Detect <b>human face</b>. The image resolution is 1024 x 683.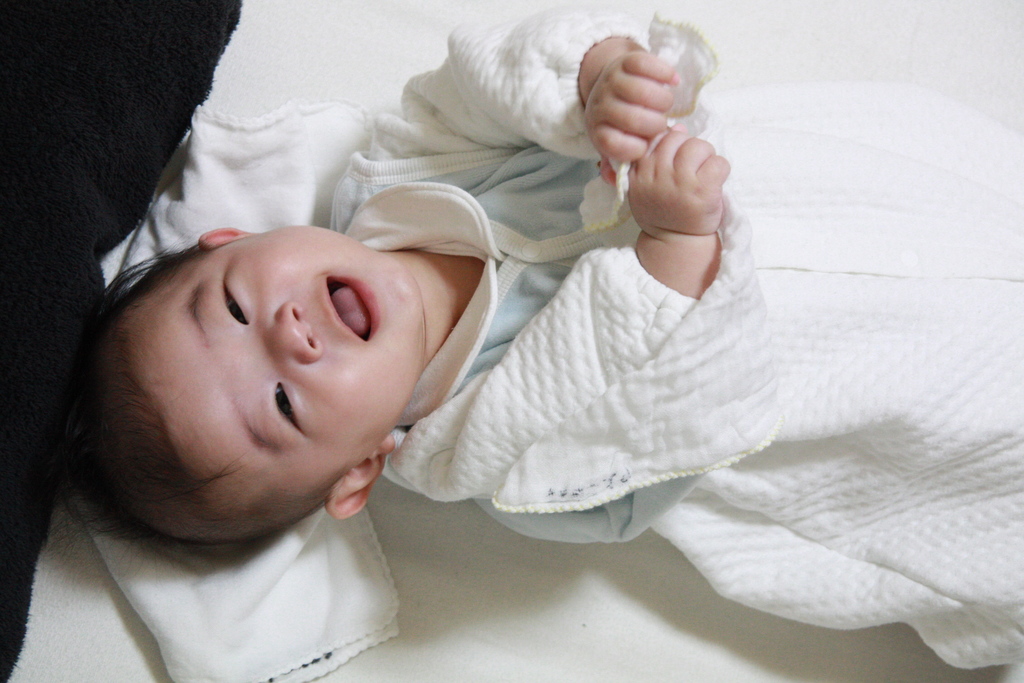
locate(154, 227, 422, 494).
